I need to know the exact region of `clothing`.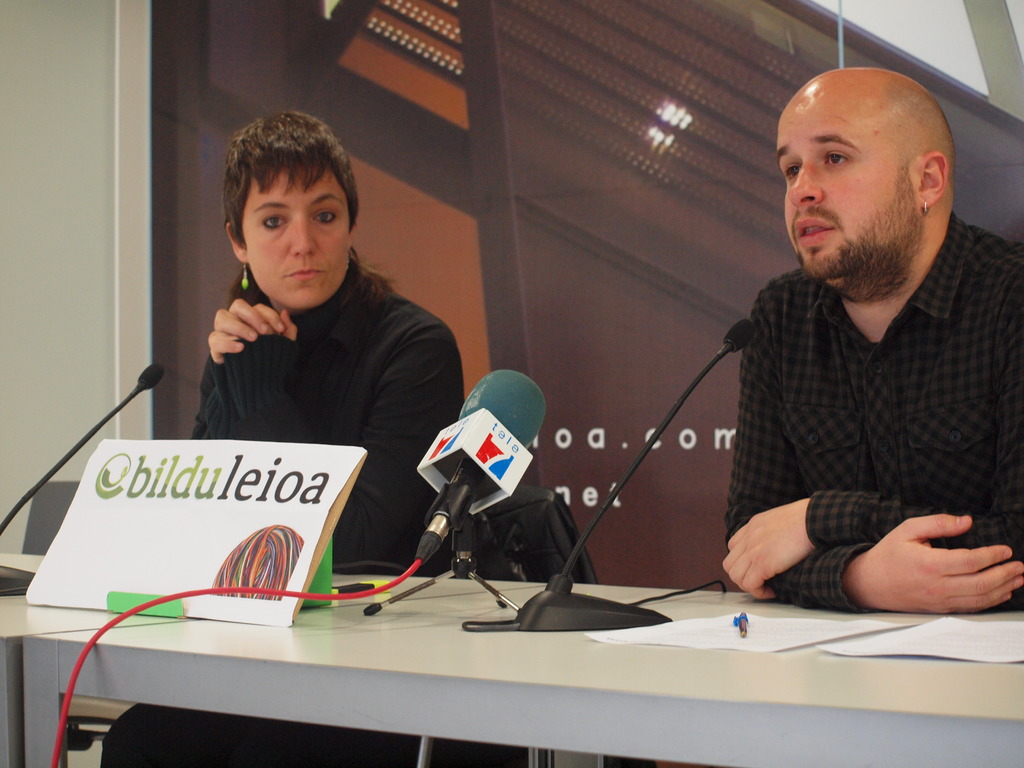
Region: l=702, t=178, r=1023, b=621.
